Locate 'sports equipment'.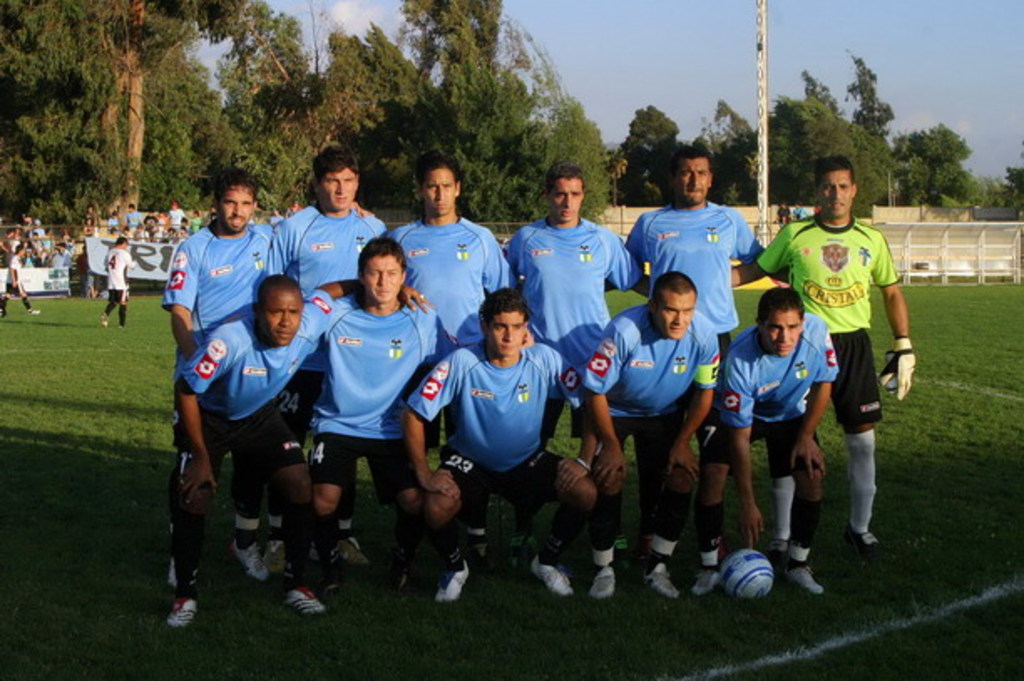
Bounding box: bbox(530, 561, 572, 596).
